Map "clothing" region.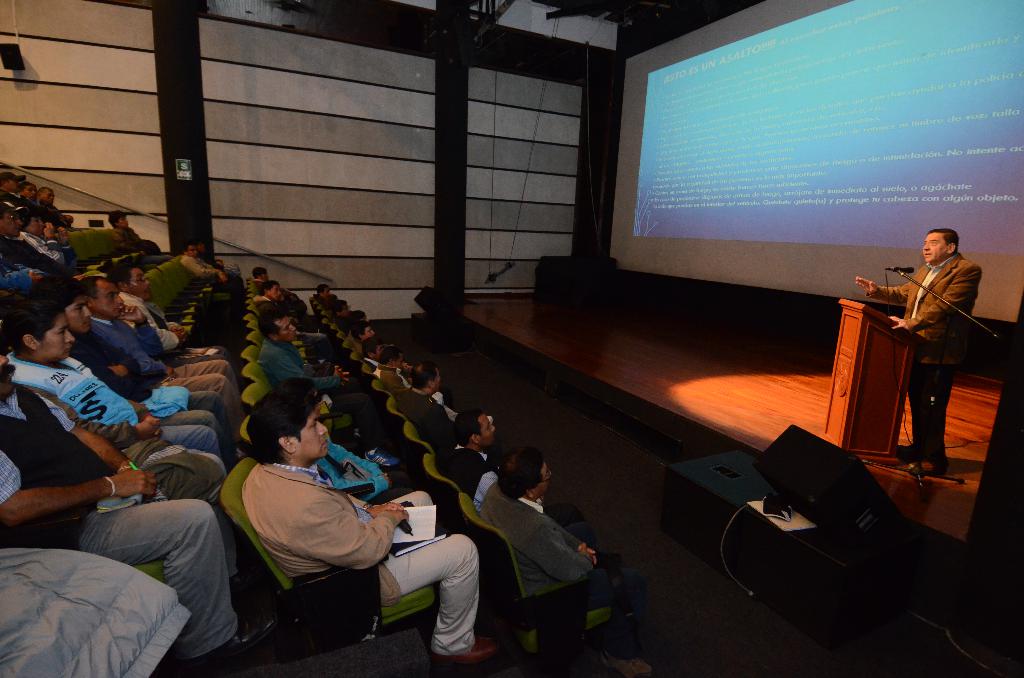
Mapped to region(330, 442, 447, 516).
